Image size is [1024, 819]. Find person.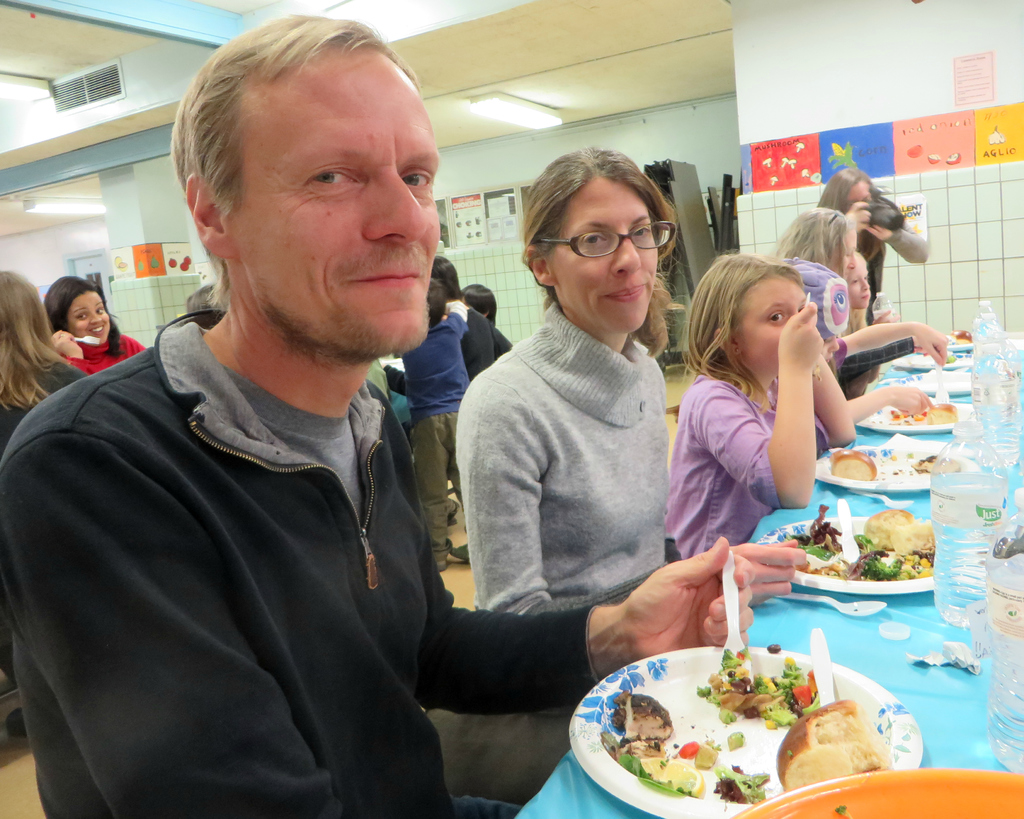
BBox(0, 14, 810, 818).
